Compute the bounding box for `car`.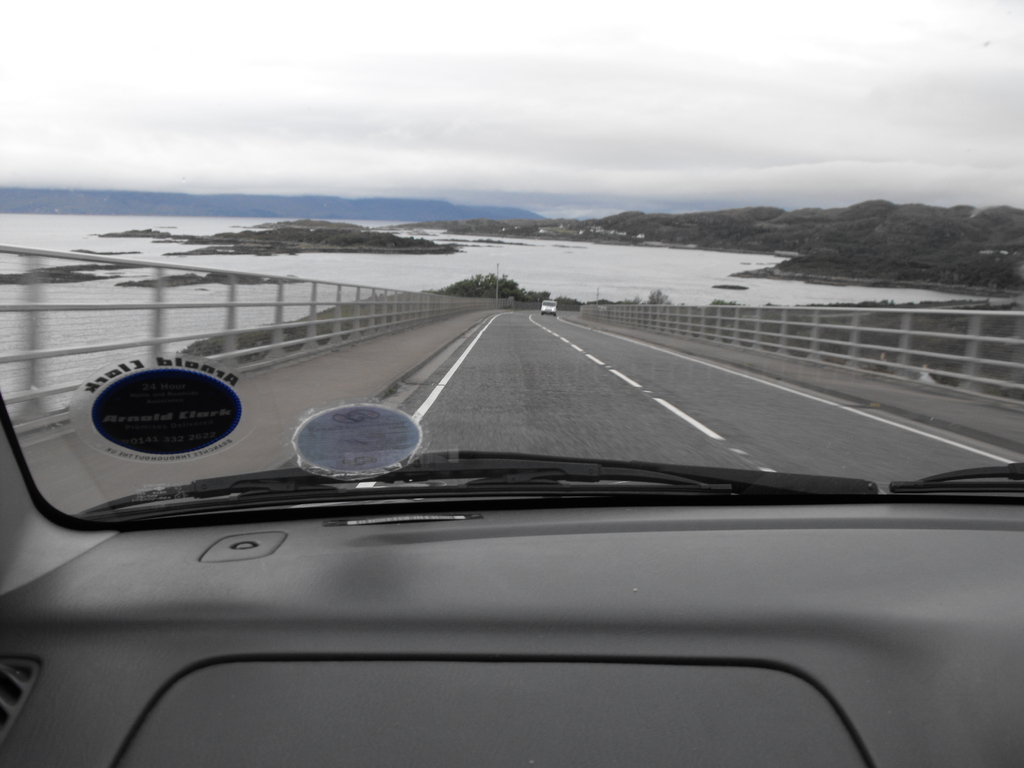
x1=541 y1=299 x2=559 y2=316.
